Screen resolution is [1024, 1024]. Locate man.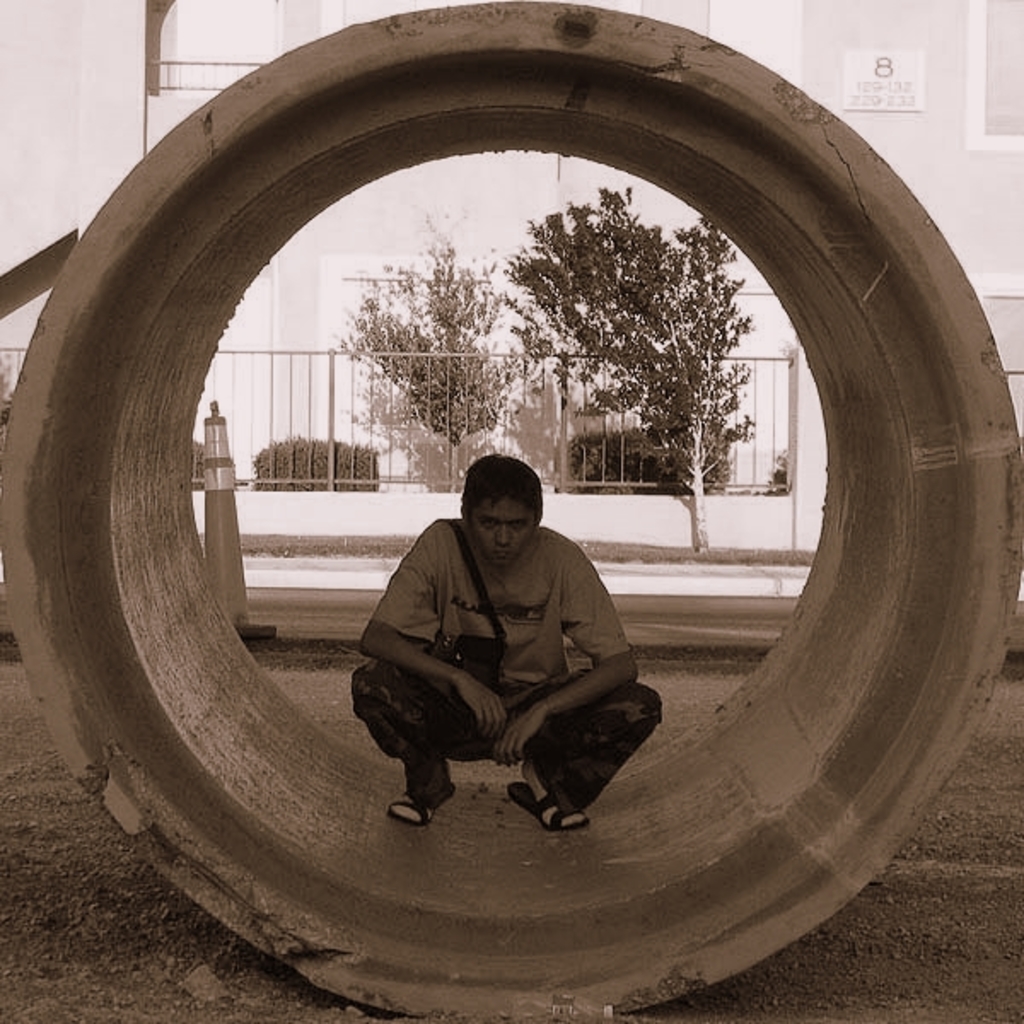
box=[345, 435, 678, 864].
